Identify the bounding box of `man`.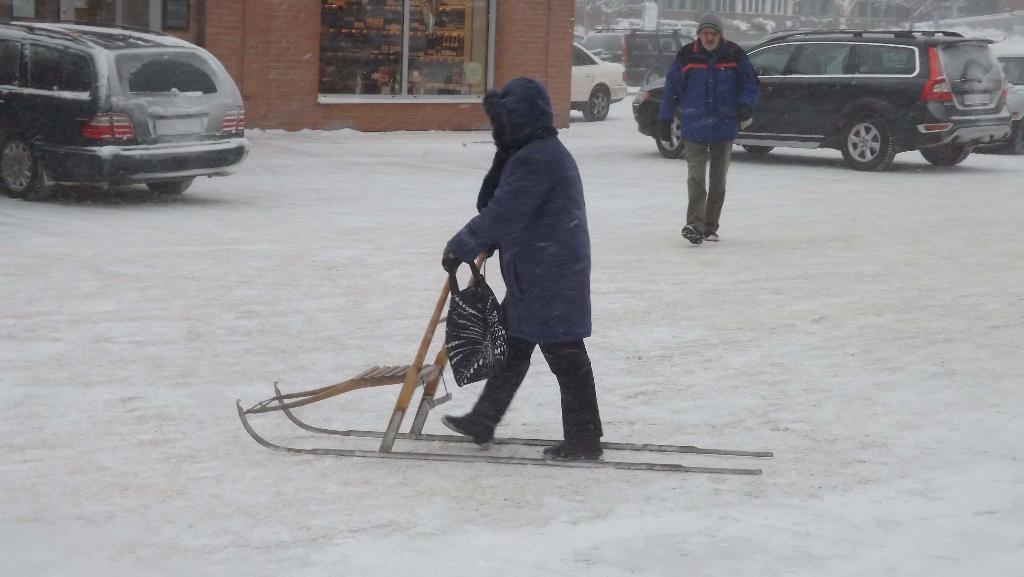
665:11:764:241.
